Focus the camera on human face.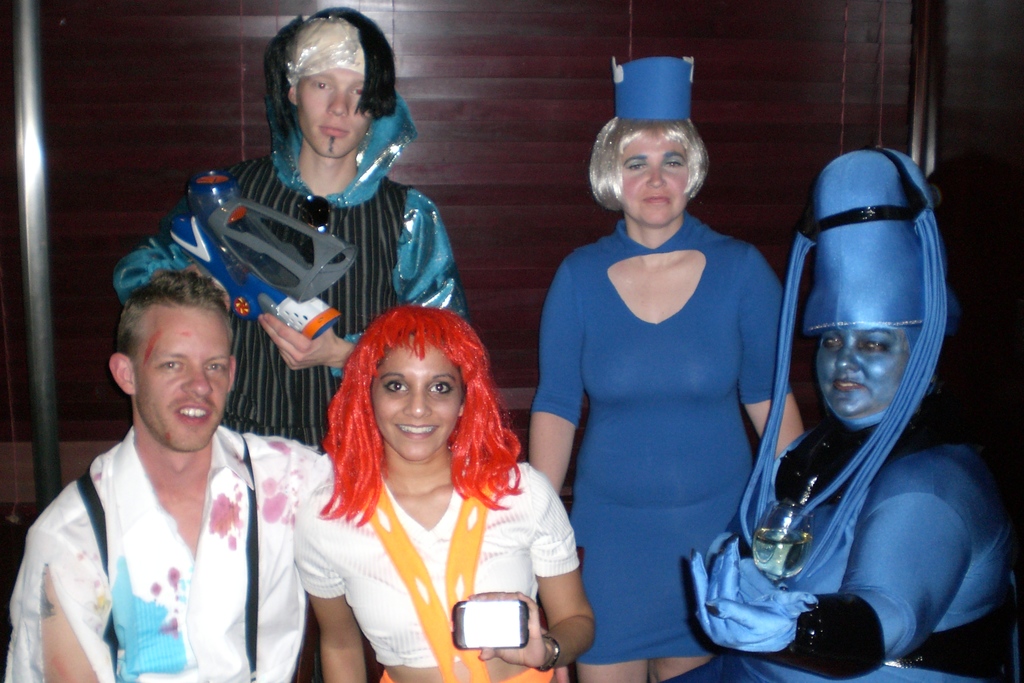
Focus region: bbox(372, 338, 466, 459).
